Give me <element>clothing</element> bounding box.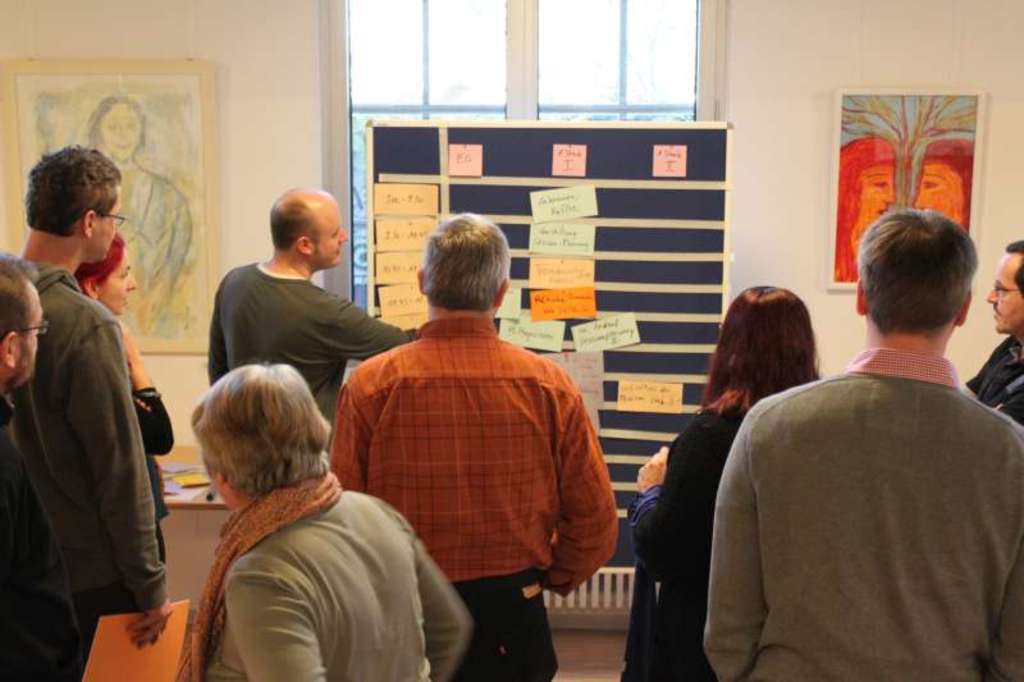
detection(338, 270, 611, 653).
